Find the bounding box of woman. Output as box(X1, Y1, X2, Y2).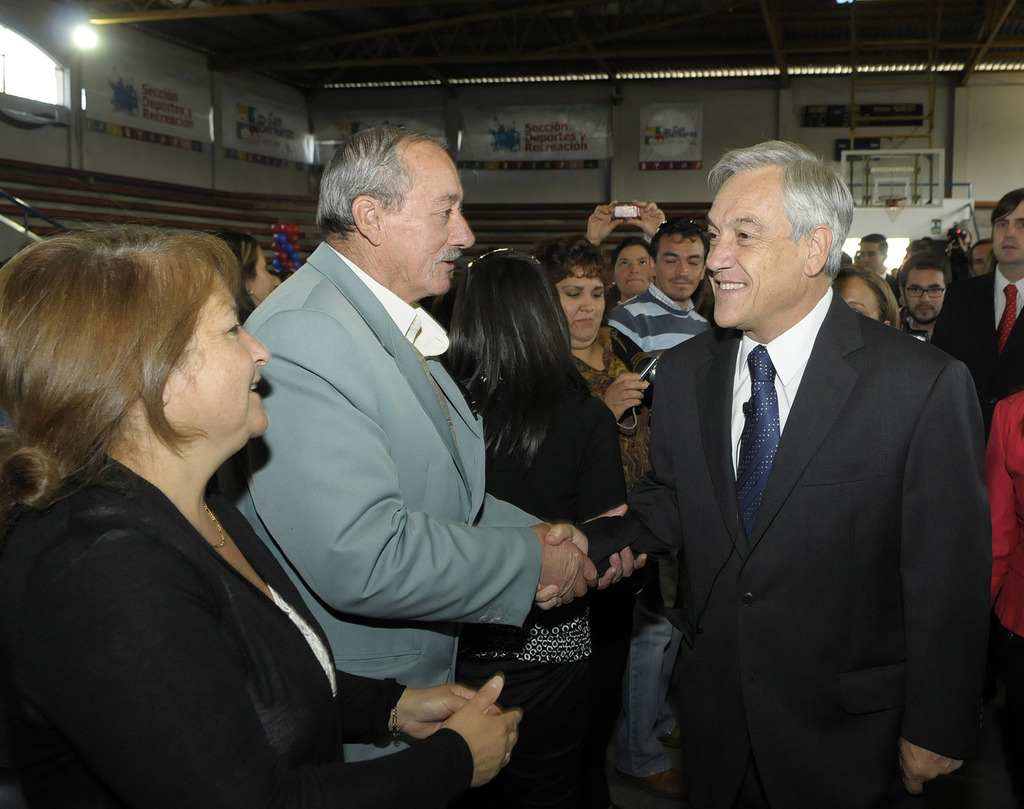
box(586, 198, 670, 307).
